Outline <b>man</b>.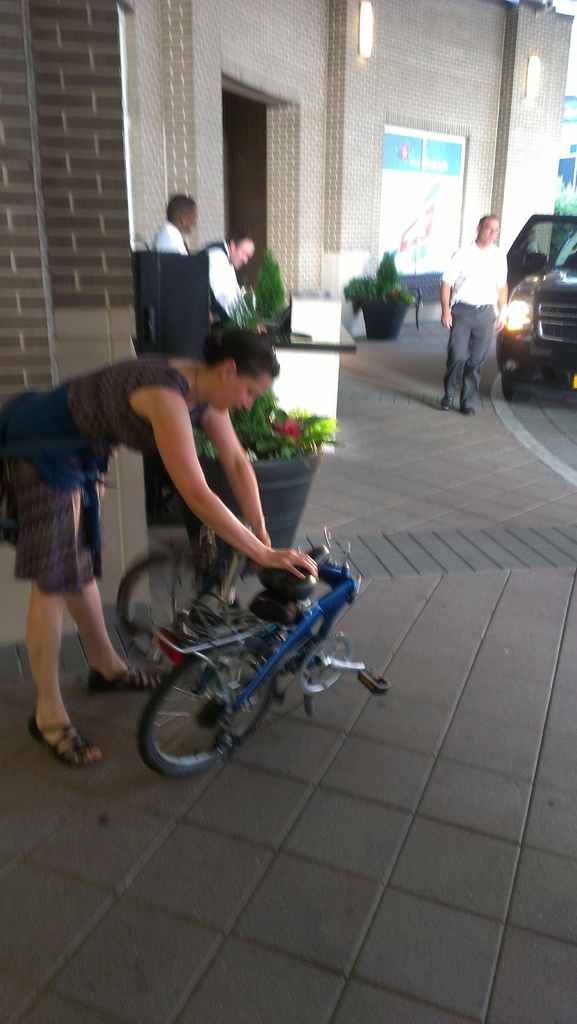
Outline: region(442, 201, 519, 413).
